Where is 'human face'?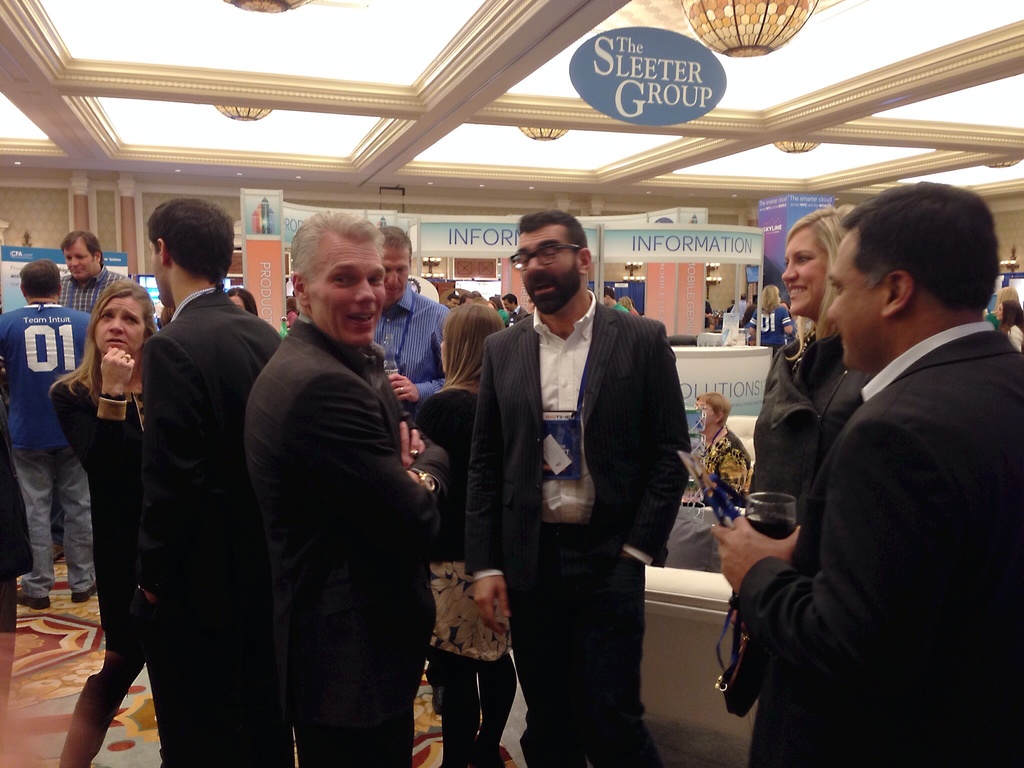
779,228,828,316.
